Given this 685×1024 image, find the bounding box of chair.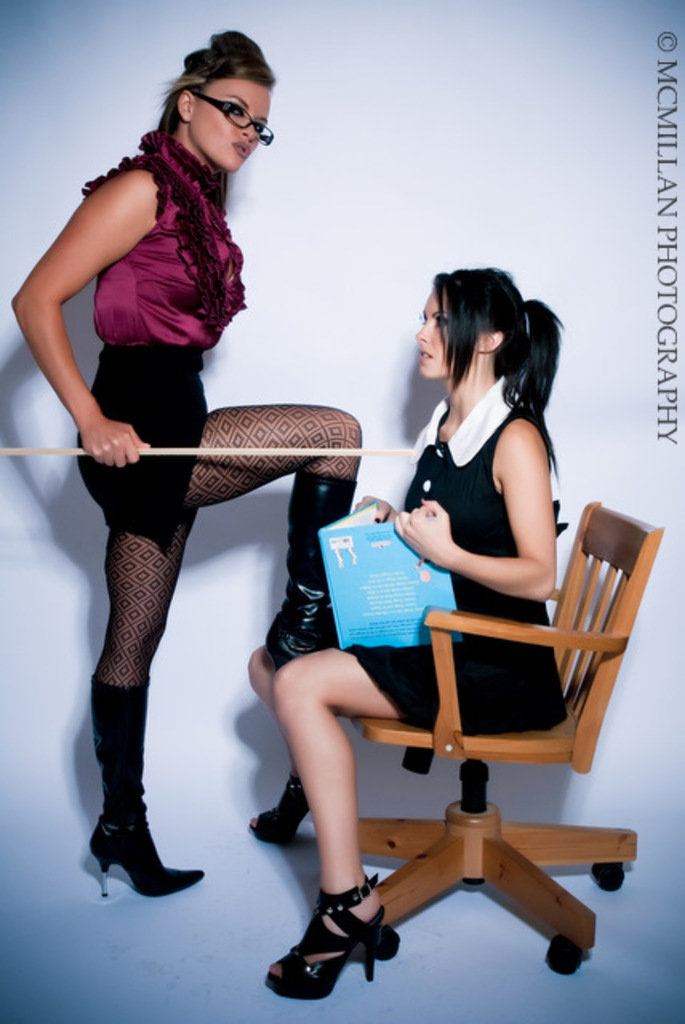
304, 472, 640, 997.
